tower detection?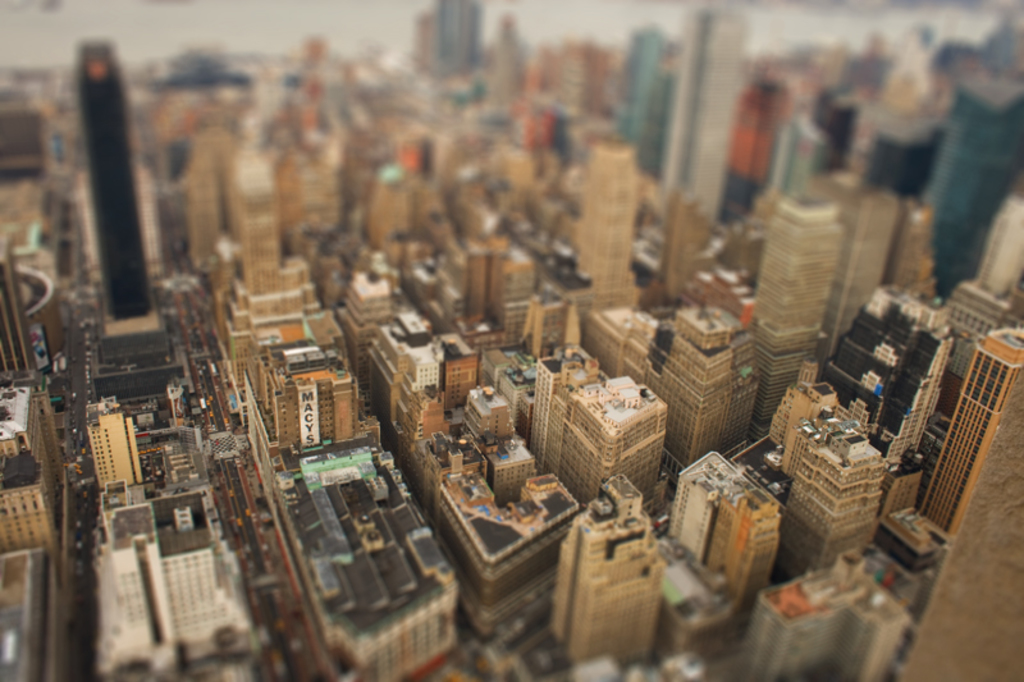
x1=88 y1=395 x2=142 y2=488
